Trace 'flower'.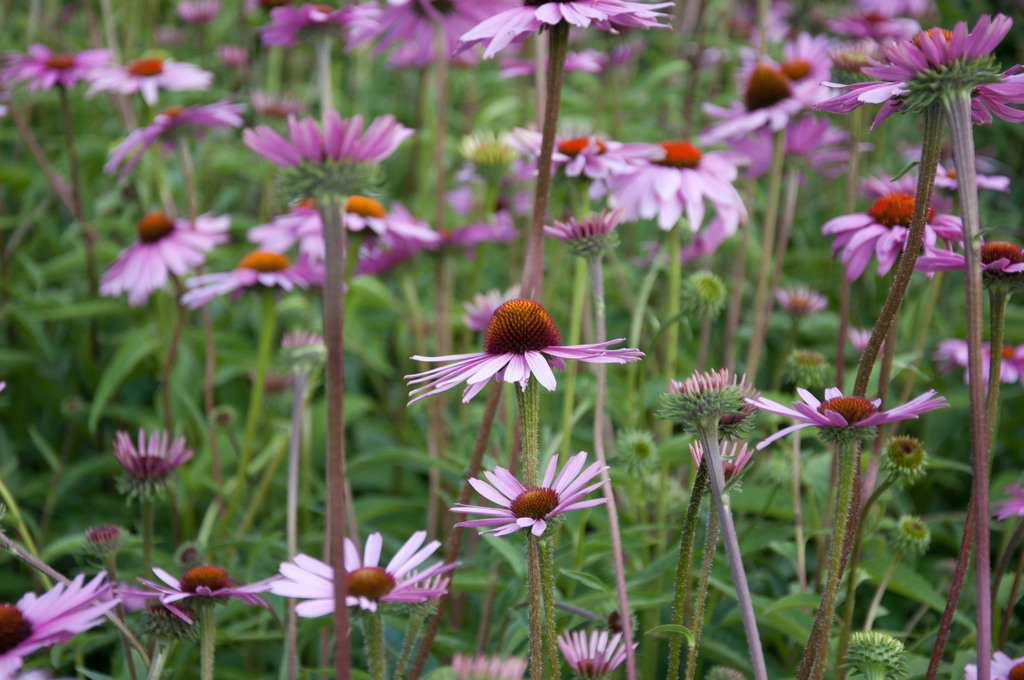
Traced to left=675, top=366, right=764, bottom=430.
